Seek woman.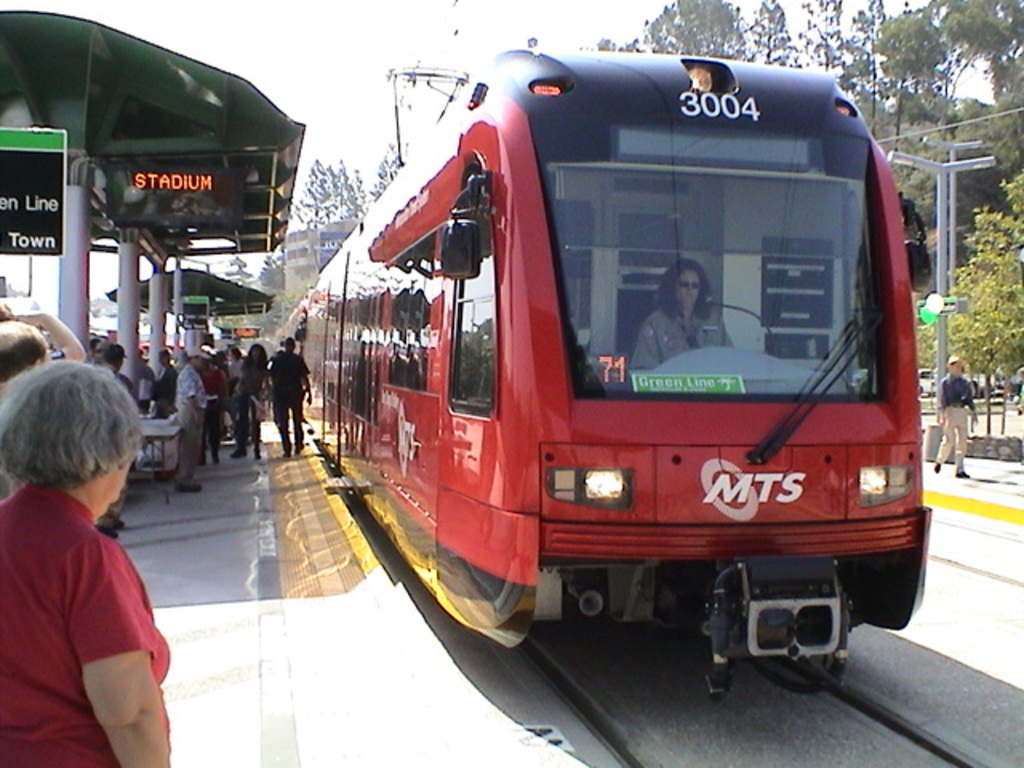
bbox=(3, 344, 190, 767).
